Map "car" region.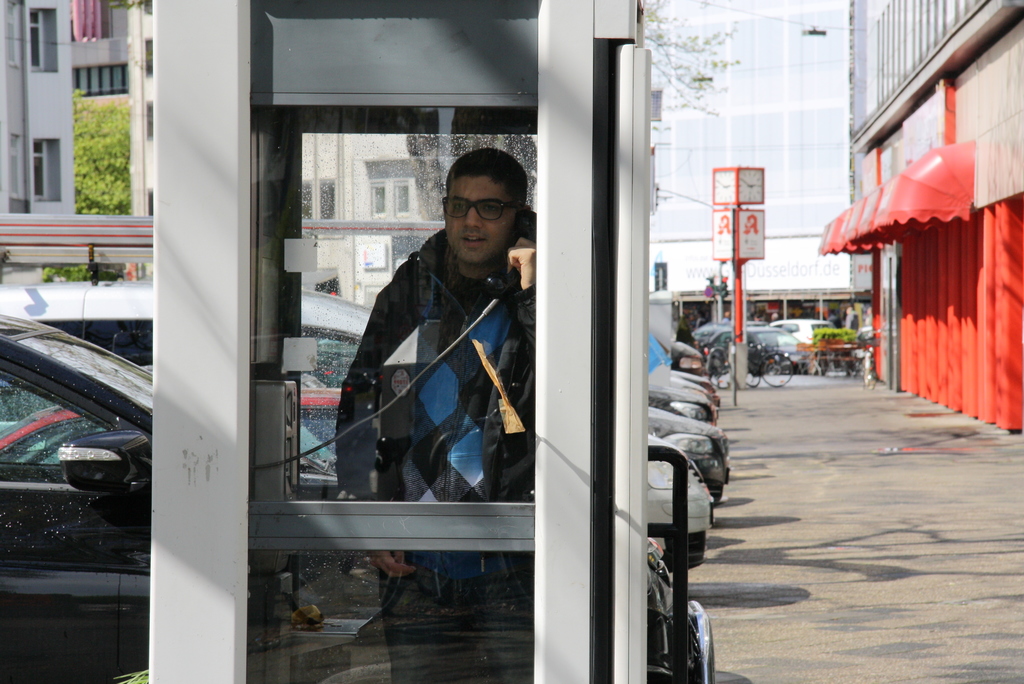
Mapped to box=[633, 373, 717, 423].
